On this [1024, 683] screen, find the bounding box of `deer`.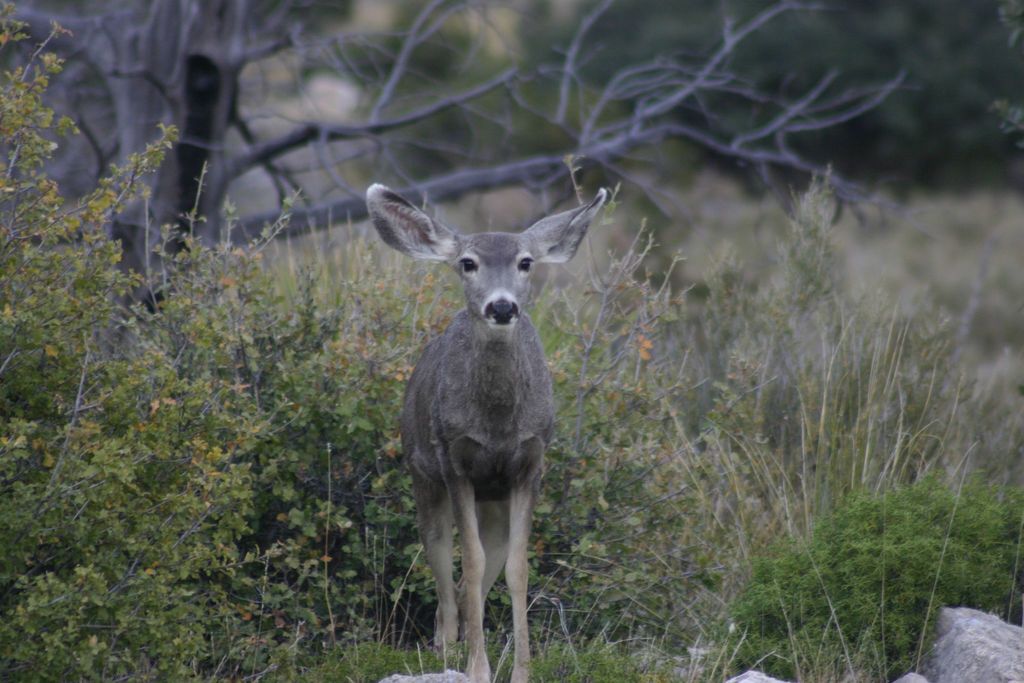
Bounding box: [364,184,631,682].
